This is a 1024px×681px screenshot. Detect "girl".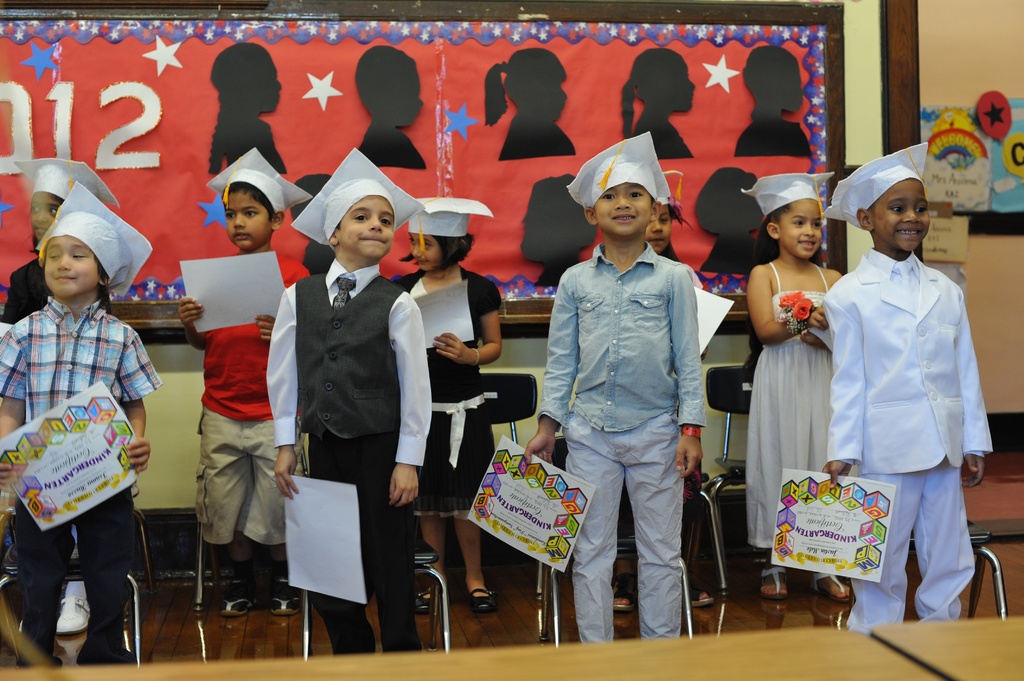
pyautogui.locateOnScreen(204, 36, 287, 172).
